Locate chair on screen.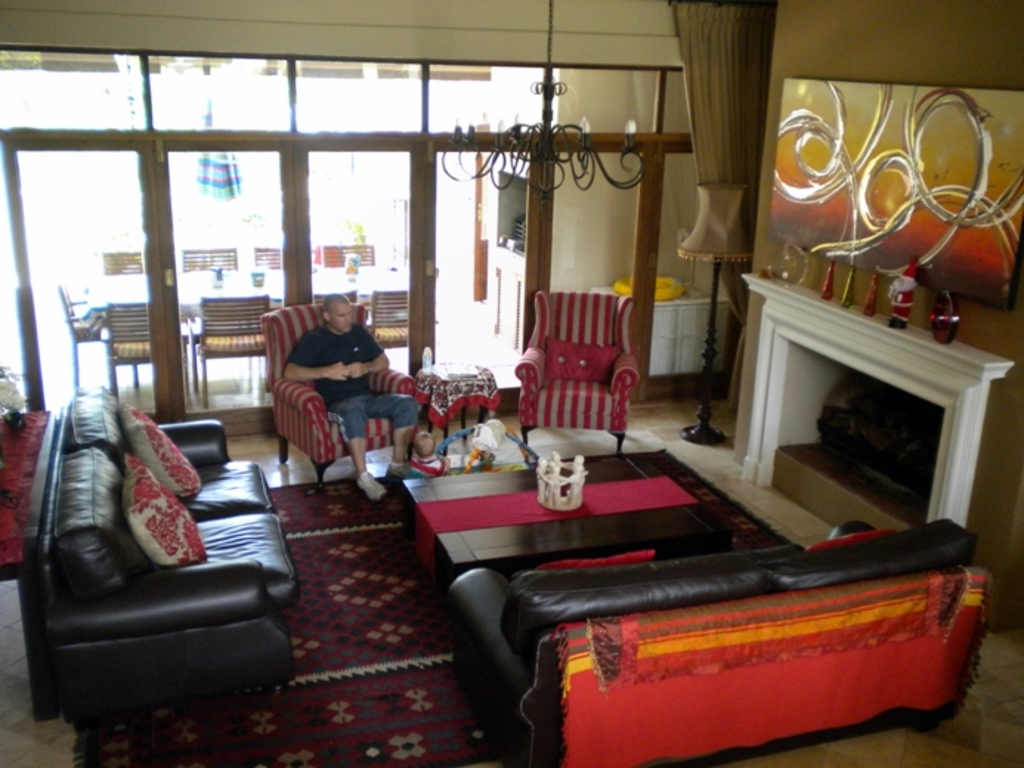
On screen at 55/279/103/393.
